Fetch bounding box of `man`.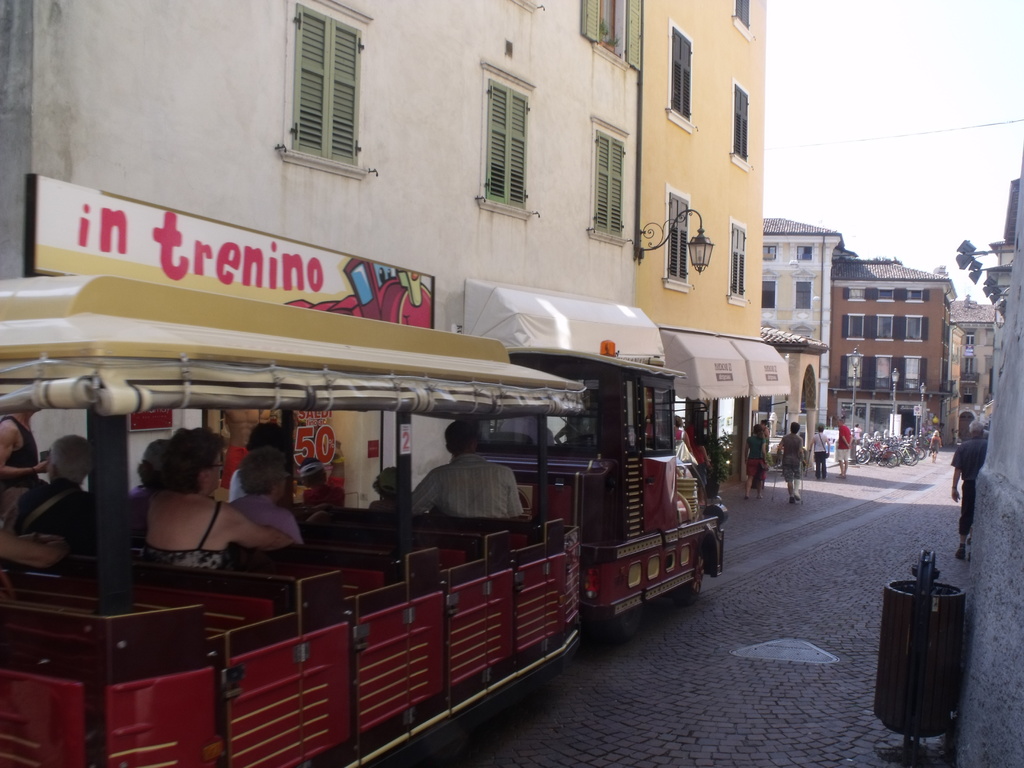
Bbox: (776, 421, 812, 507).
